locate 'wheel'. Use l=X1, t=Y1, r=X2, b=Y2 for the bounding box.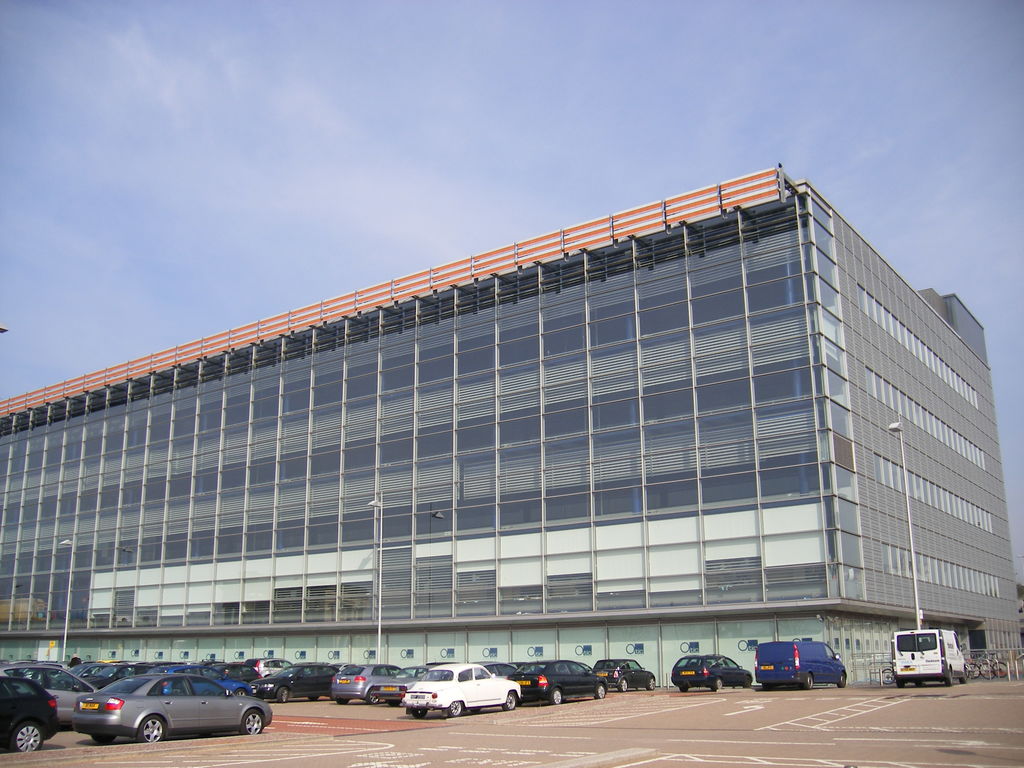
l=897, t=680, r=906, b=691.
